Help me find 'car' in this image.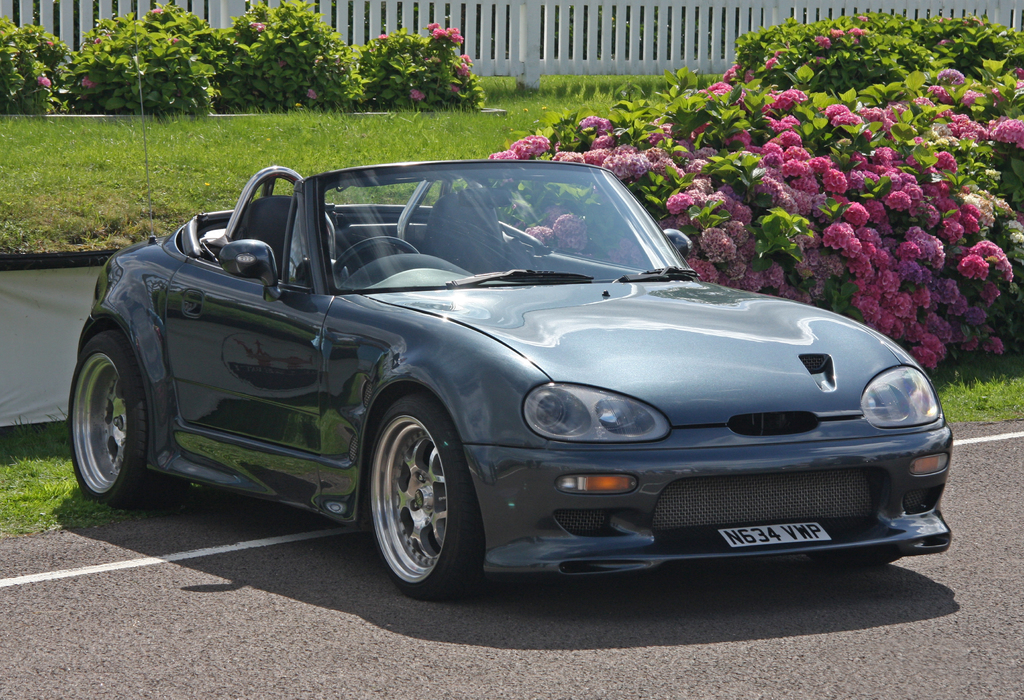
Found it: bbox=[76, 147, 931, 607].
